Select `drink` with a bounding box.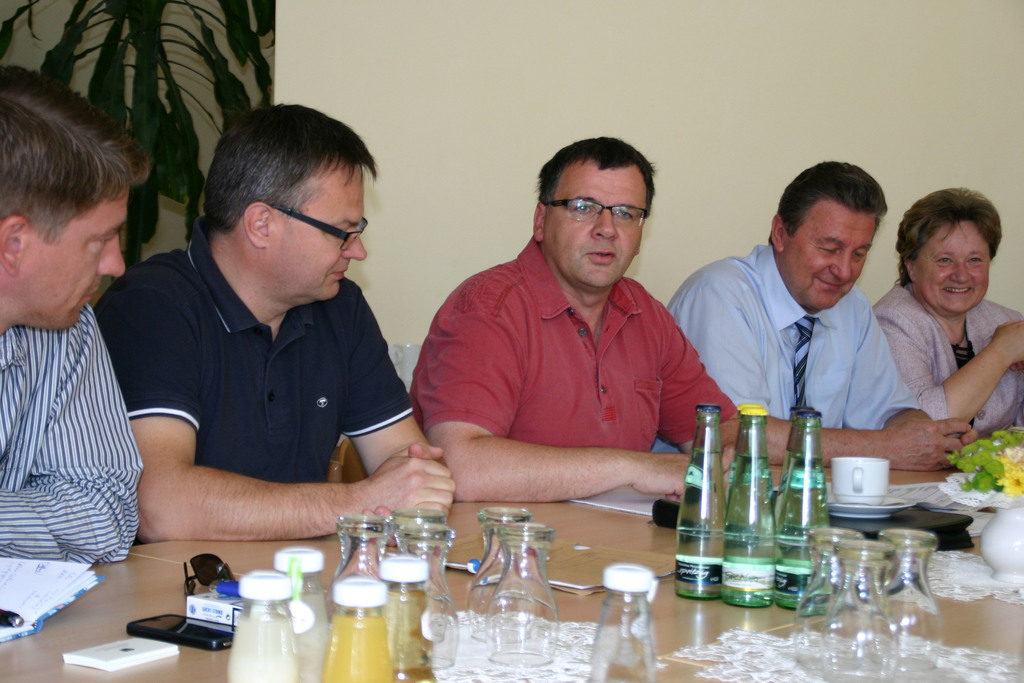
x1=776, y1=411, x2=832, y2=609.
